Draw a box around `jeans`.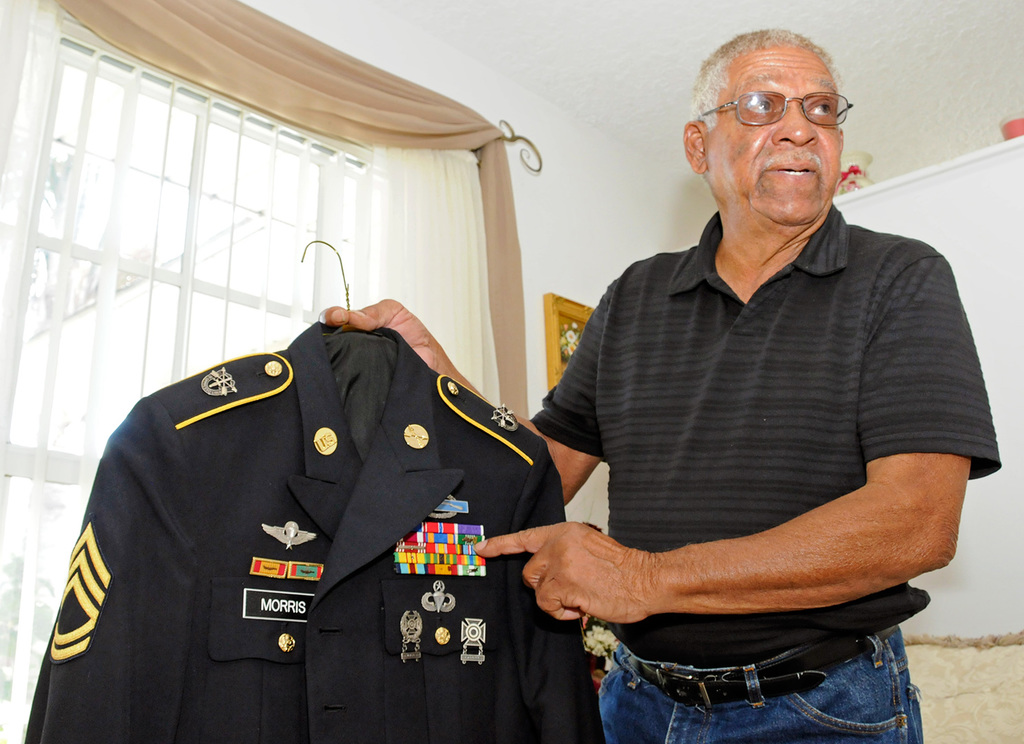
[x1=607, y1=641, x2=932, y2=740].
